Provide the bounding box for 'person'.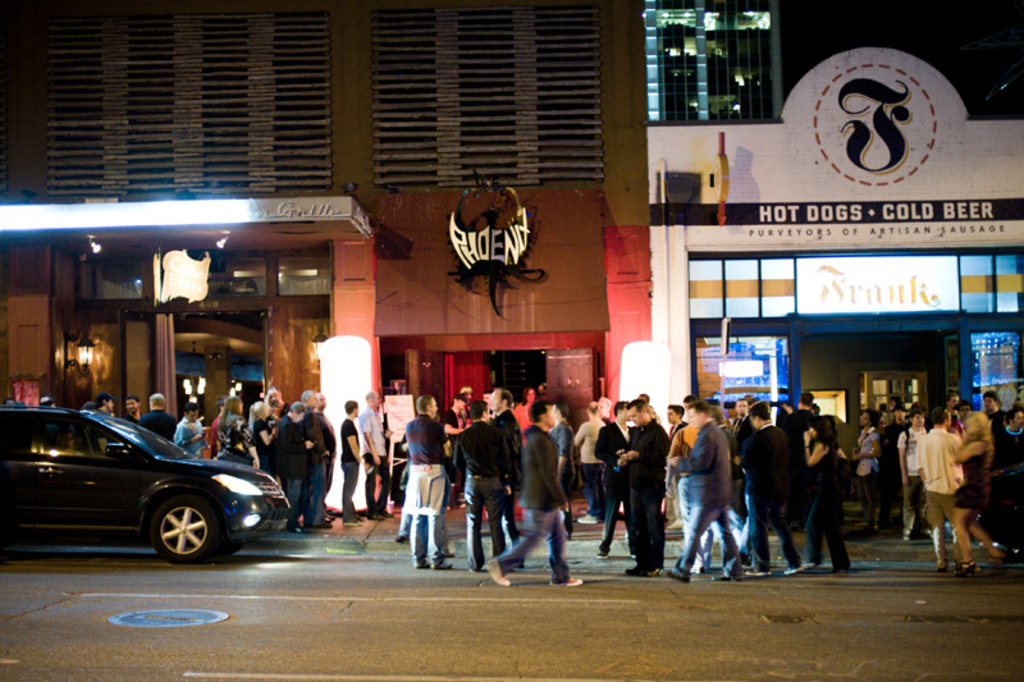
bbox(731, 397, 794, 576).
